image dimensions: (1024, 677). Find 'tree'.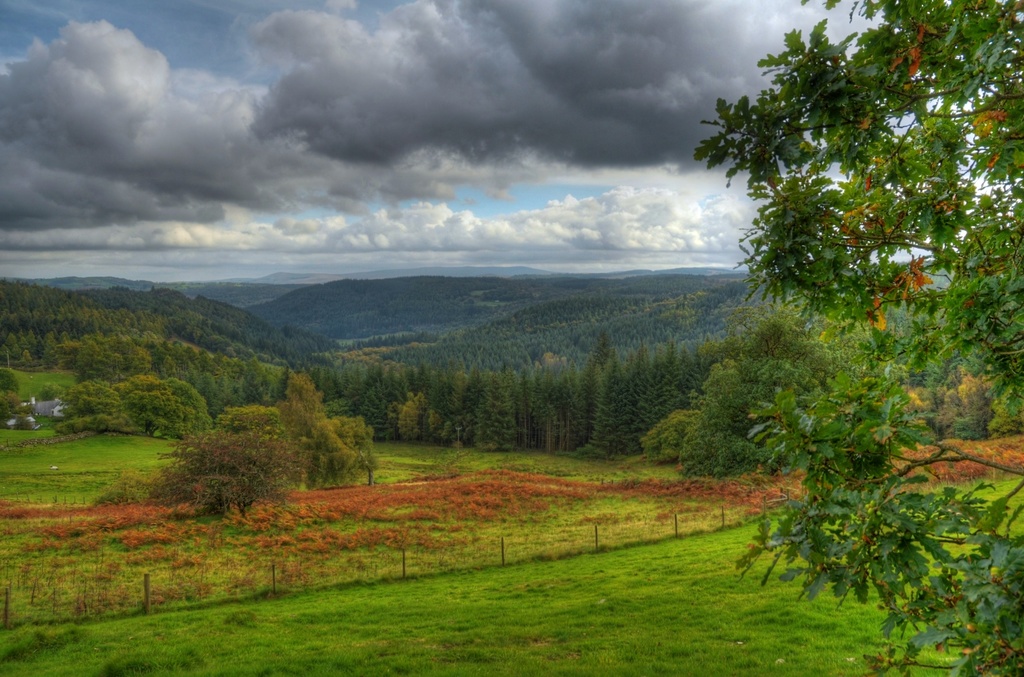
Rect(294, 409, 376, 485).
